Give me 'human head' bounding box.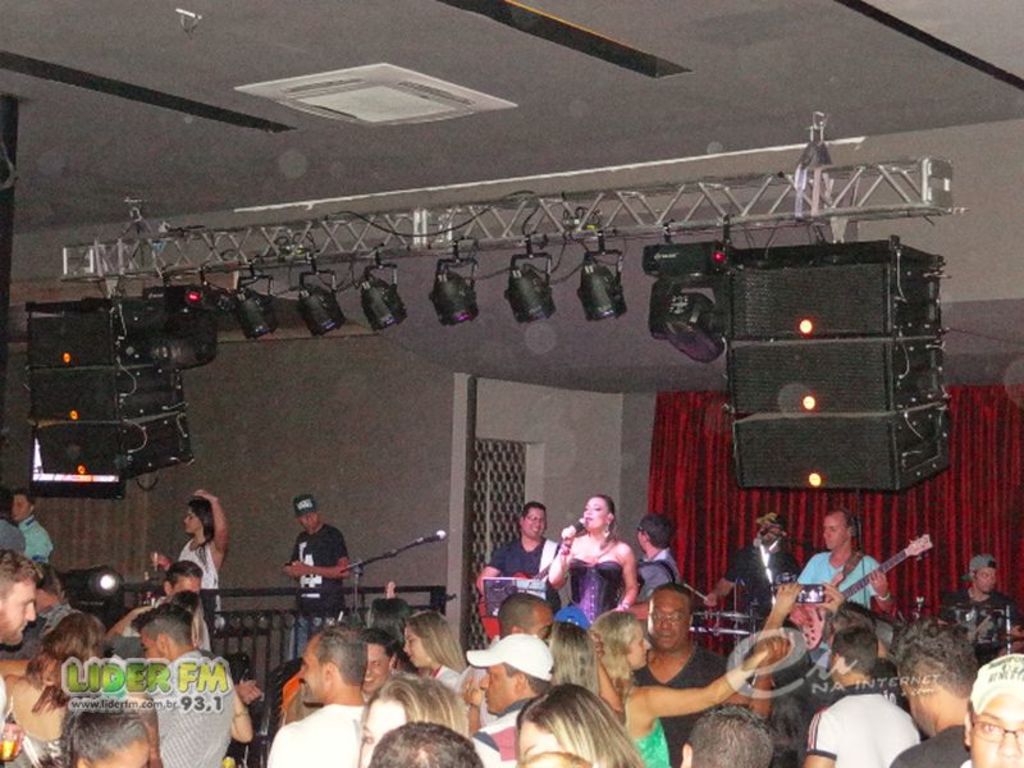
box=[268, 649, 388, 717].
